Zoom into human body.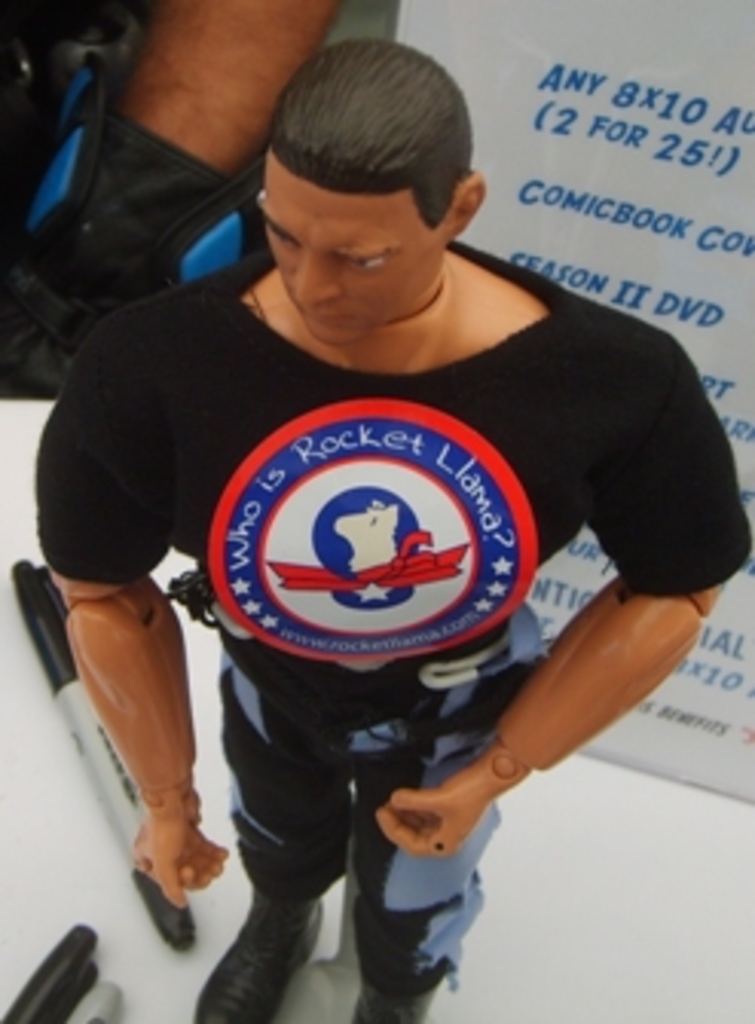
Zoom target: [58, 86, 734, 966].
